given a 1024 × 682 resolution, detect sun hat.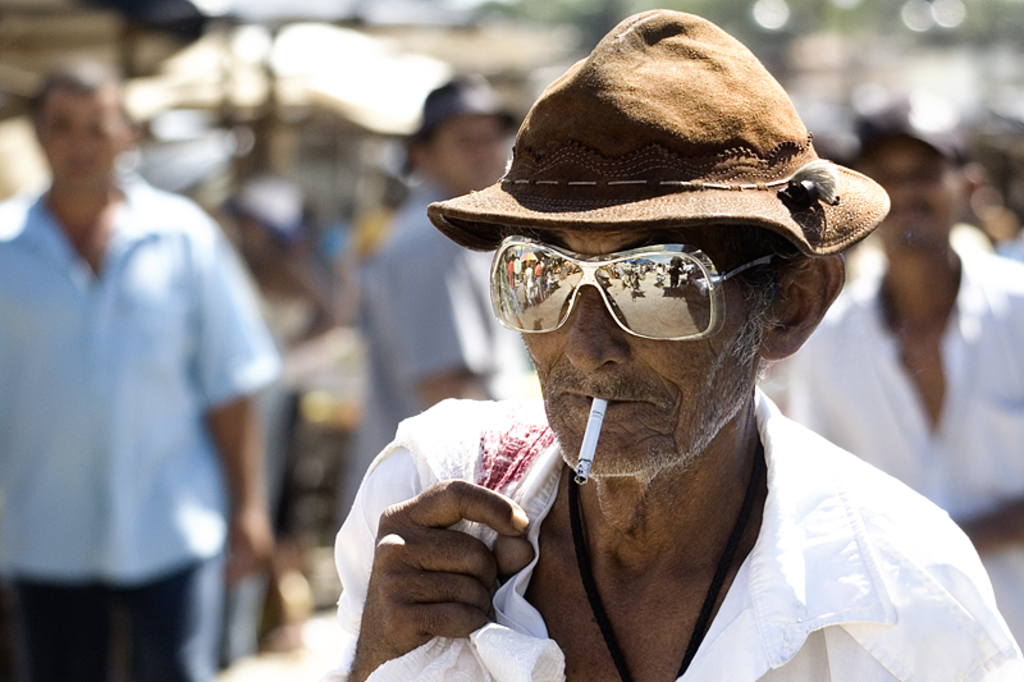
413/73/522/133.
